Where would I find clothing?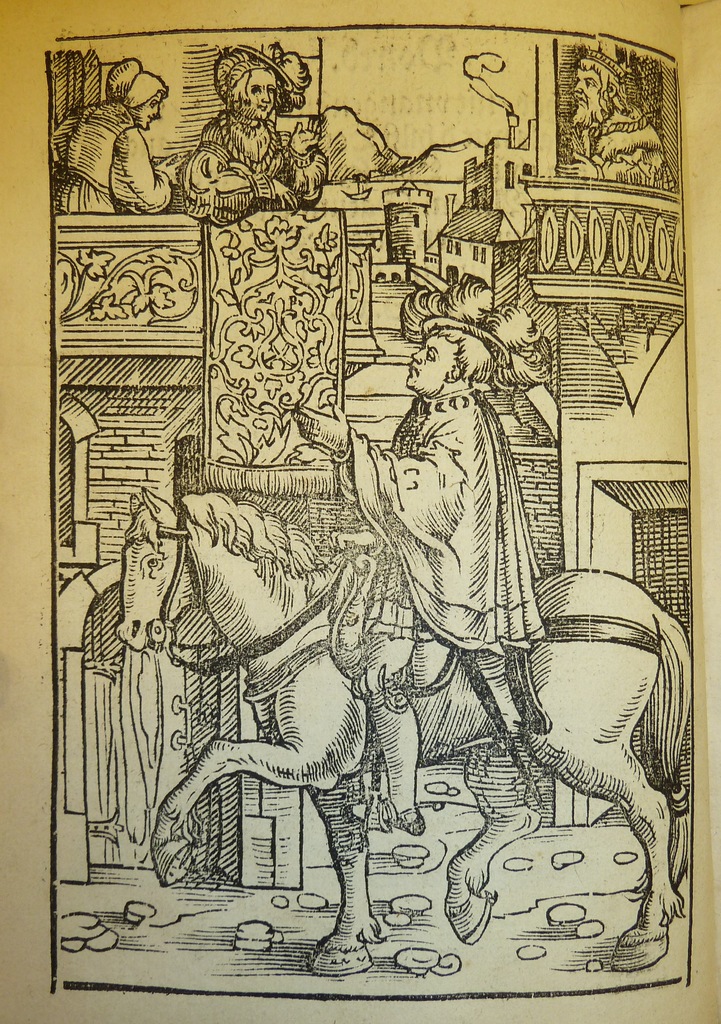
At x1=189, y1=109, x2=333, y2=232.
